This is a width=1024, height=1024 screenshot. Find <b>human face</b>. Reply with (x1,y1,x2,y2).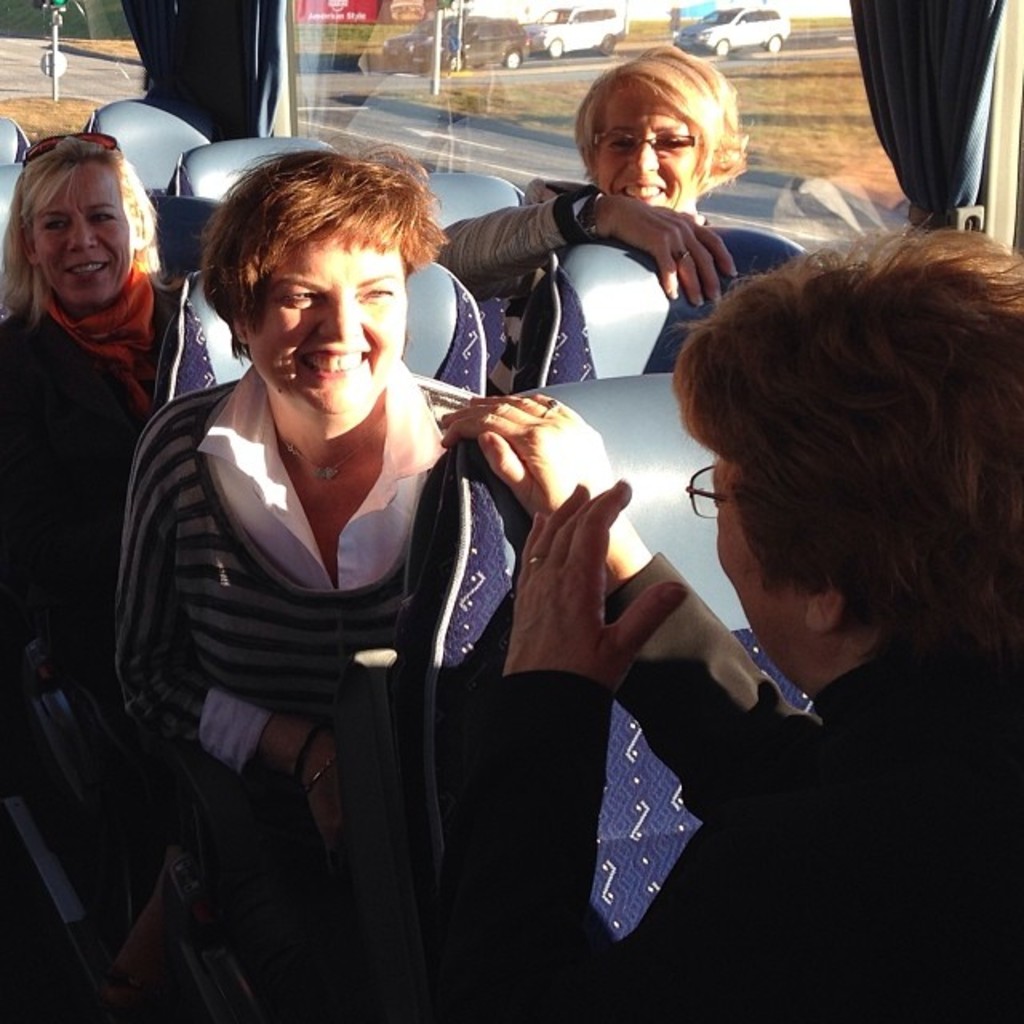
(30,165,136,301).
